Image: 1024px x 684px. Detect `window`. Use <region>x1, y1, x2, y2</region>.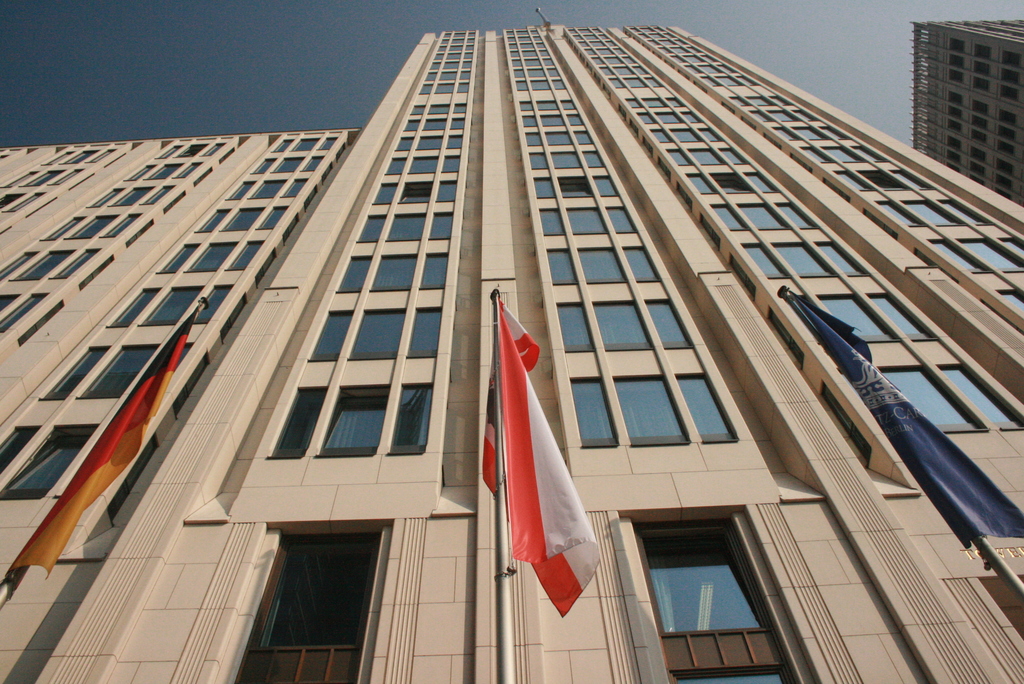
<region>204, 140, 228, 162</region>.
